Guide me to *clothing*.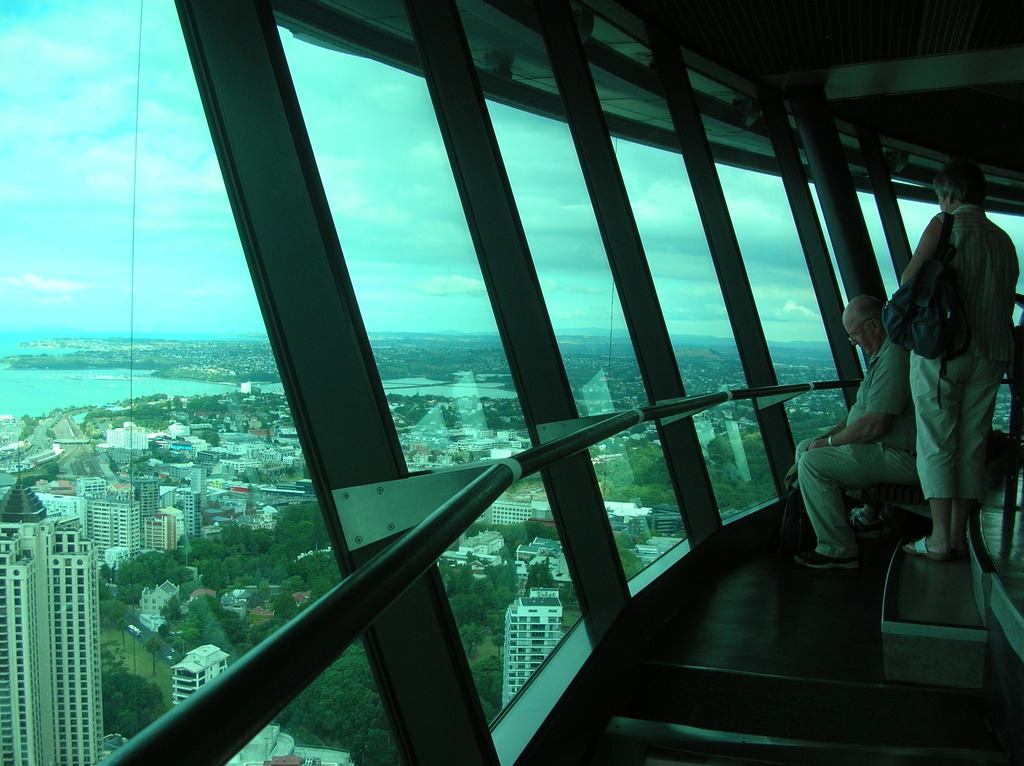
Guidance: <bbox>792, 324, 922, 566</bbox>.
